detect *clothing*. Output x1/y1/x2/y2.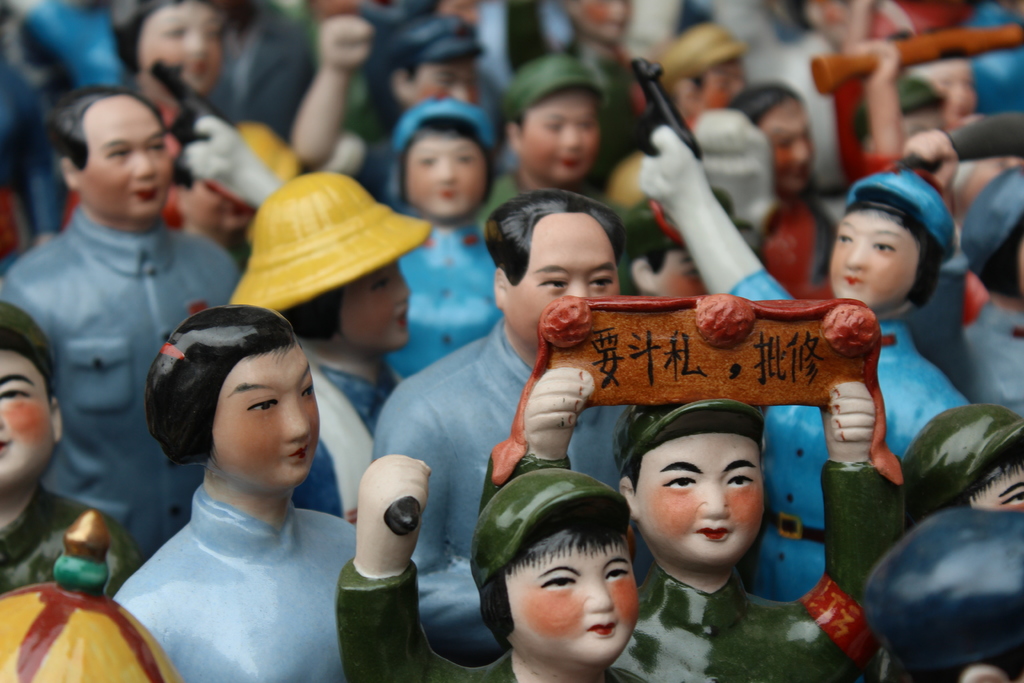
1/208/232/573.
